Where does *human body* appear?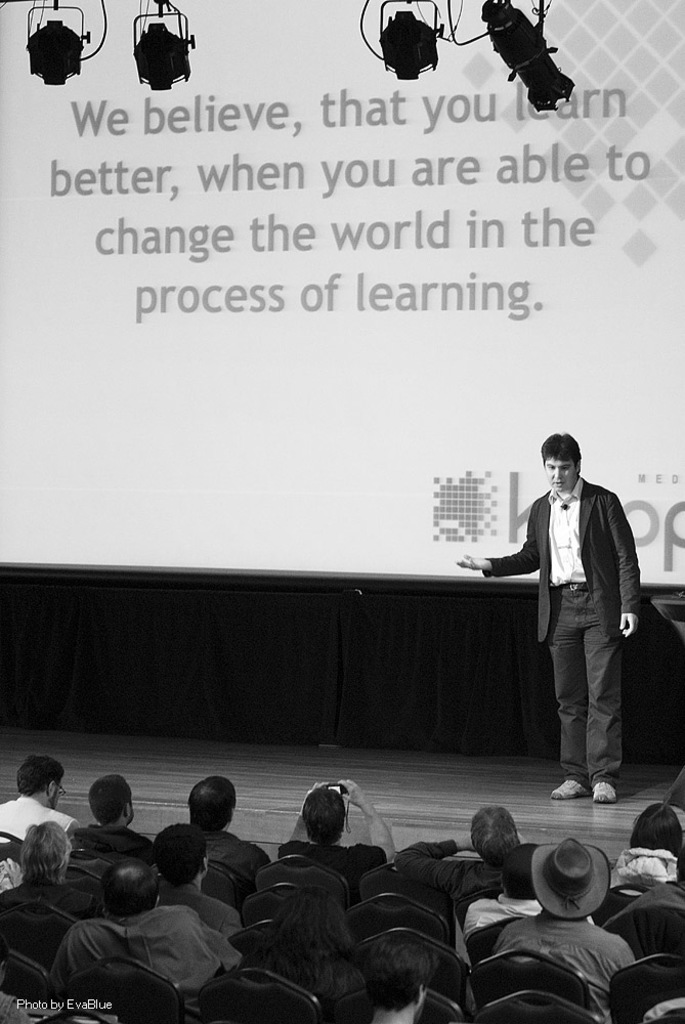
Appears at {"left": 610, "top": 805, "right": 684, "bottom": 888}.
